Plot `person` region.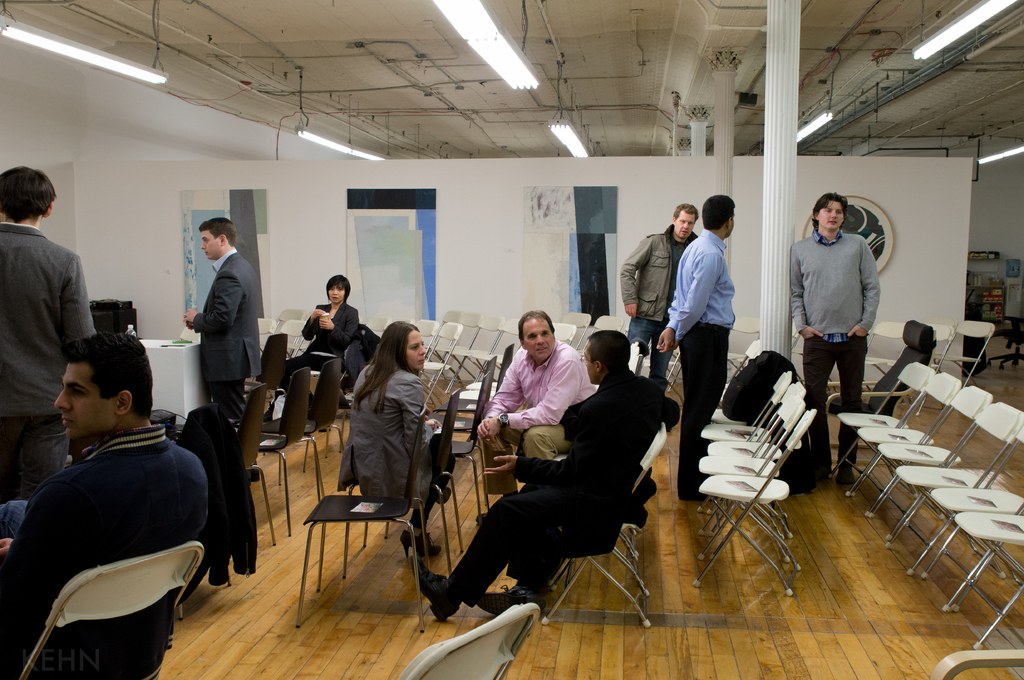
Plotted at {"left": 278, "top": 276, "right": 362, "bottom": 430}.
